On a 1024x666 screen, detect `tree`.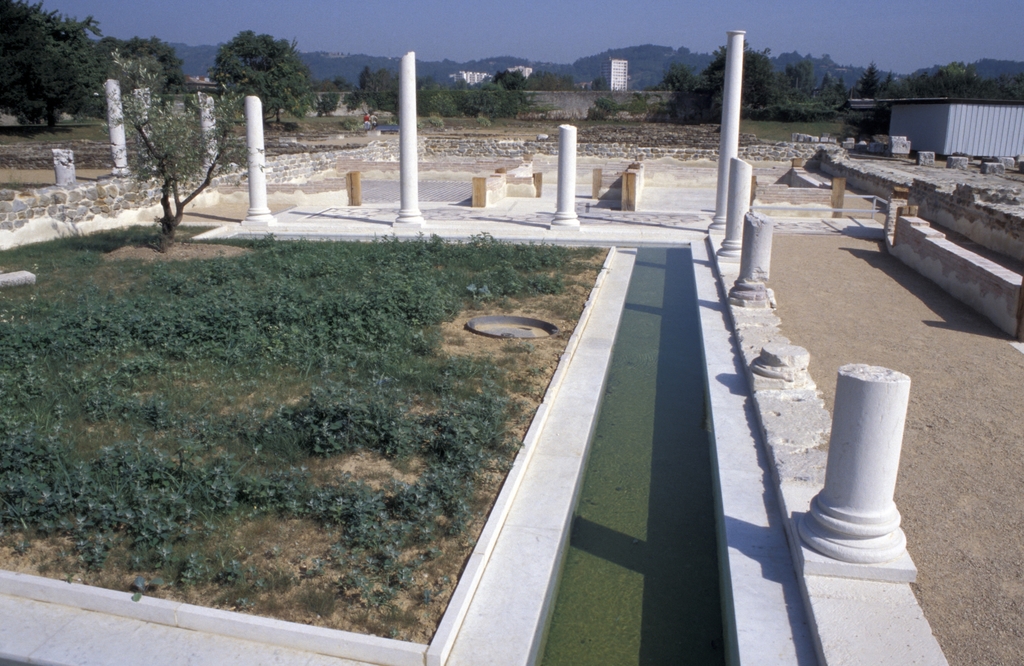
BBox(984, 71, 1023, 104).
